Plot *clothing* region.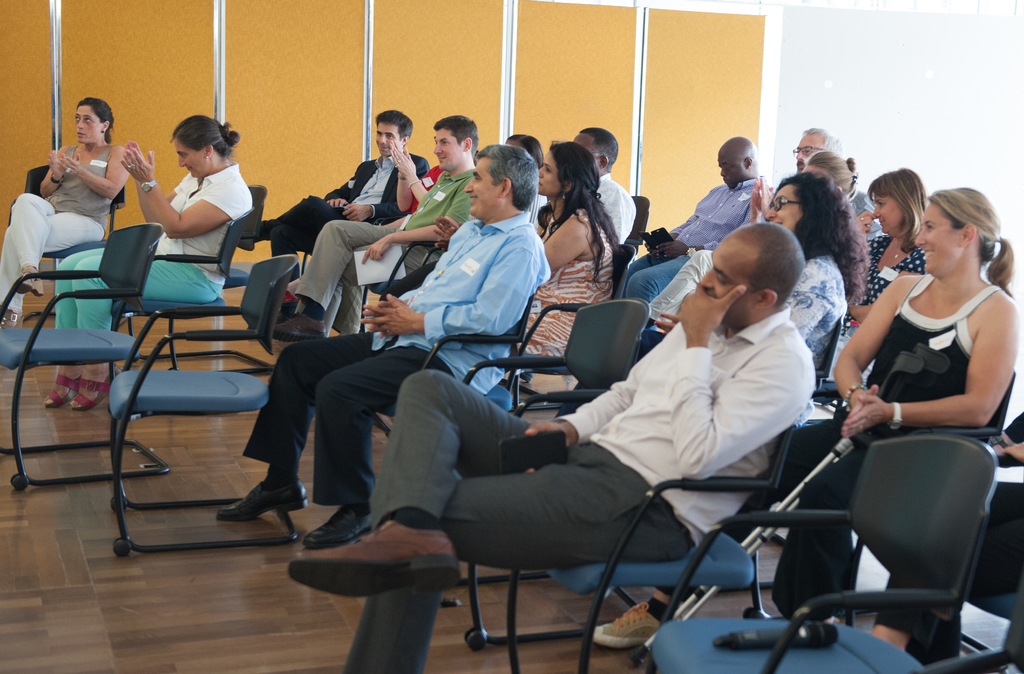
Plotted at bbox(613, 176, 772, 293).
